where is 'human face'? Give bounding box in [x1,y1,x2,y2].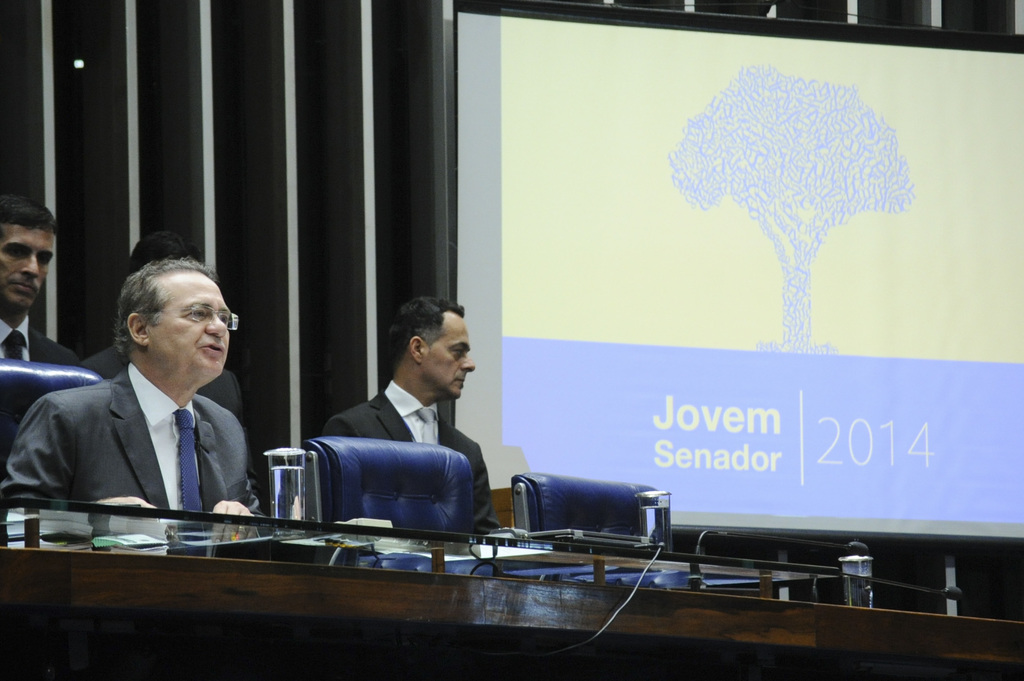
[151,282,234,373].
